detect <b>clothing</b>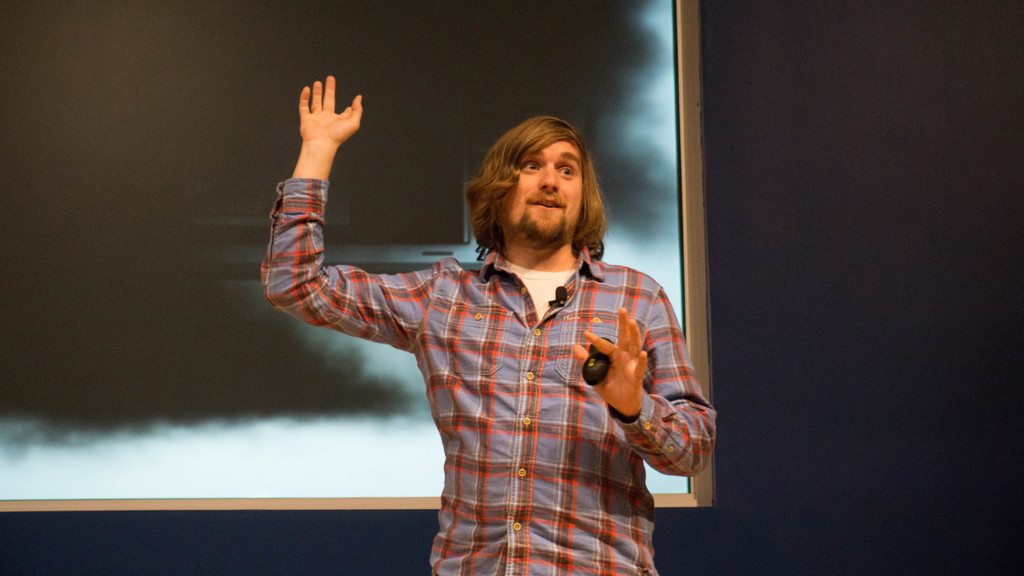
252 164 723 575
